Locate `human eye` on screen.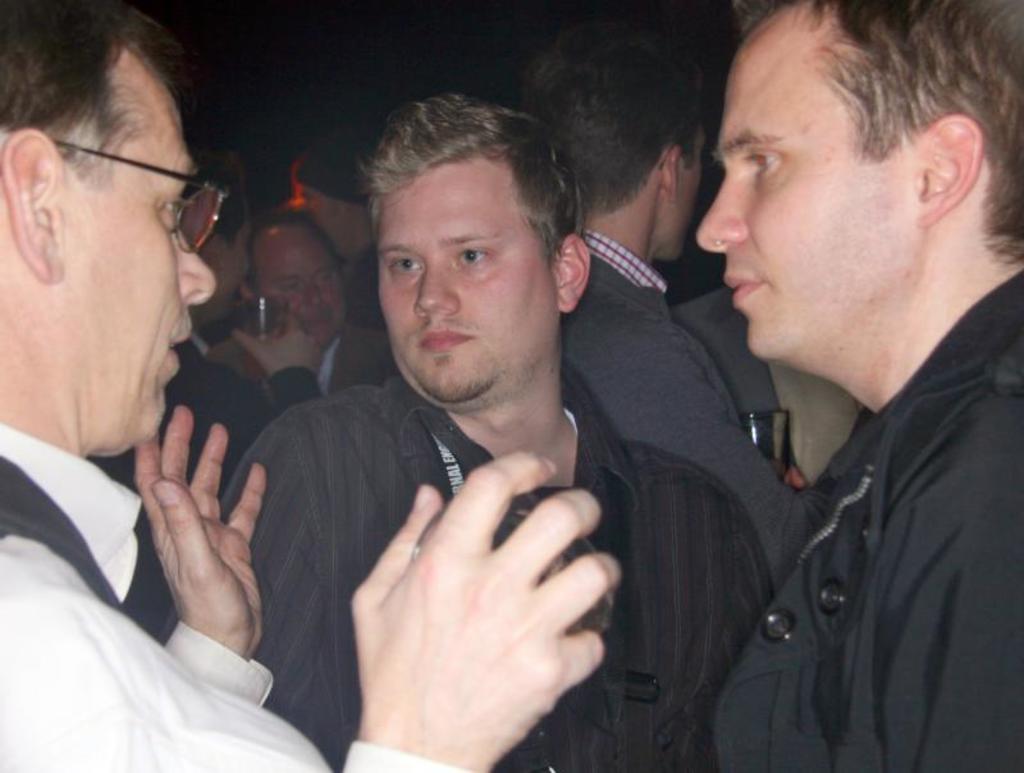
On screen at box=[385, 256, 429, 276].
